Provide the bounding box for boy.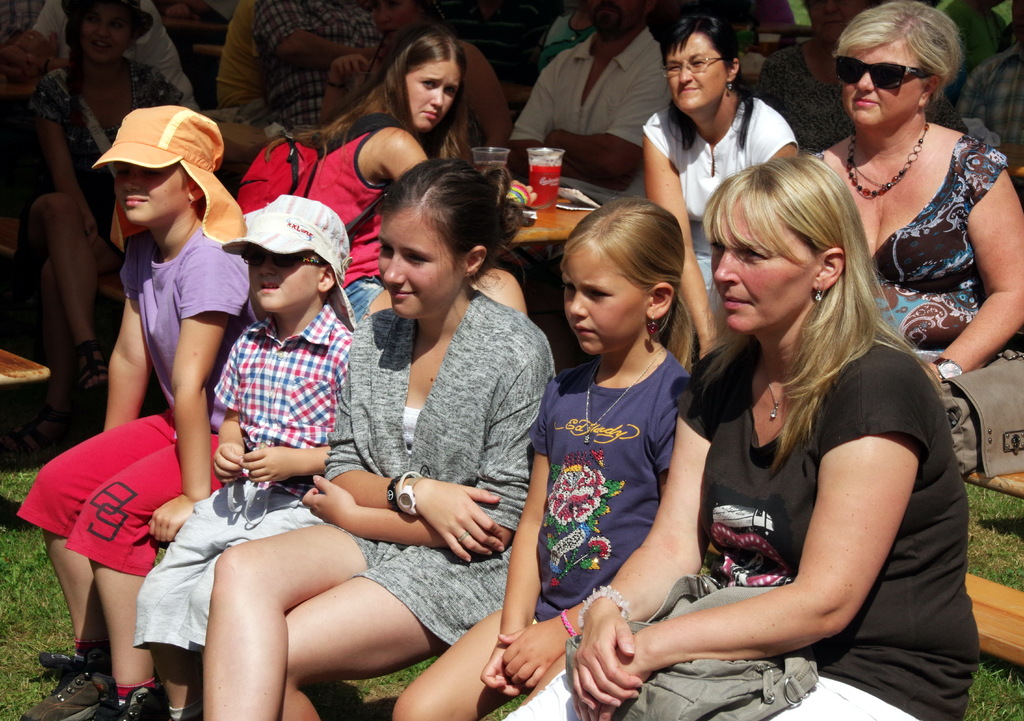
crop(140, 200, 351, 715).
